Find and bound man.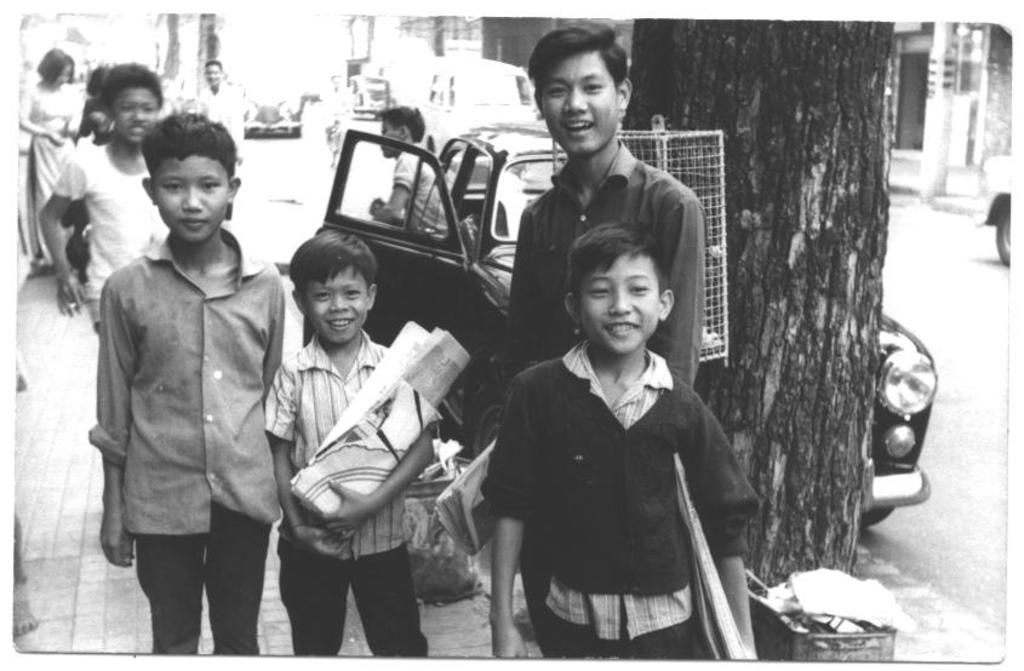
Bound: [256,211,476,659].
